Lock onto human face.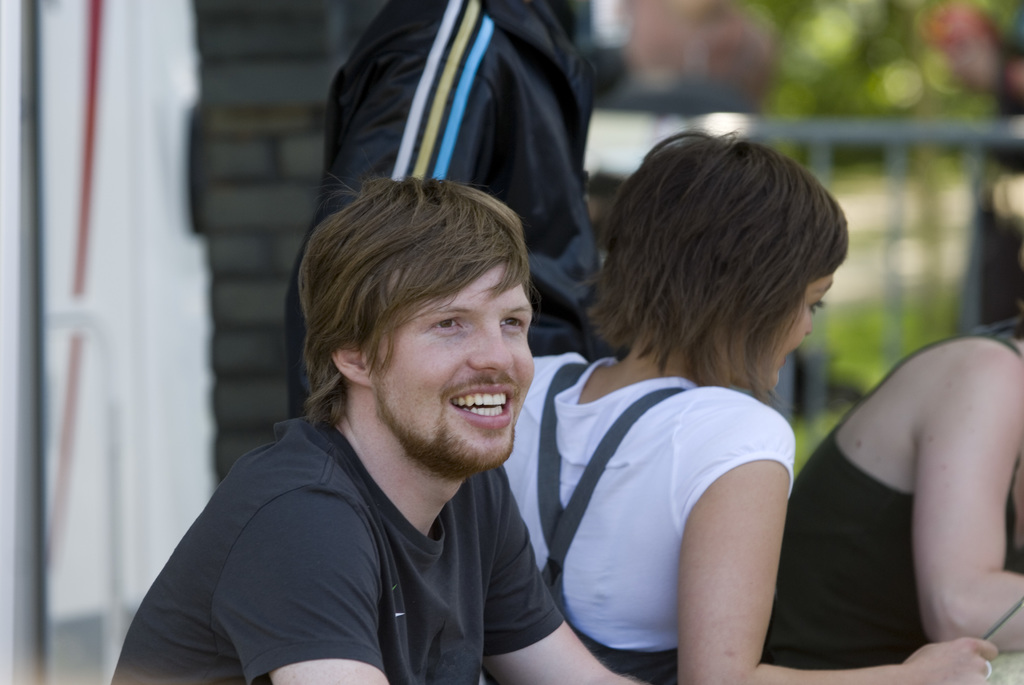
Locked: select_region(765, 271, 842, 388).
